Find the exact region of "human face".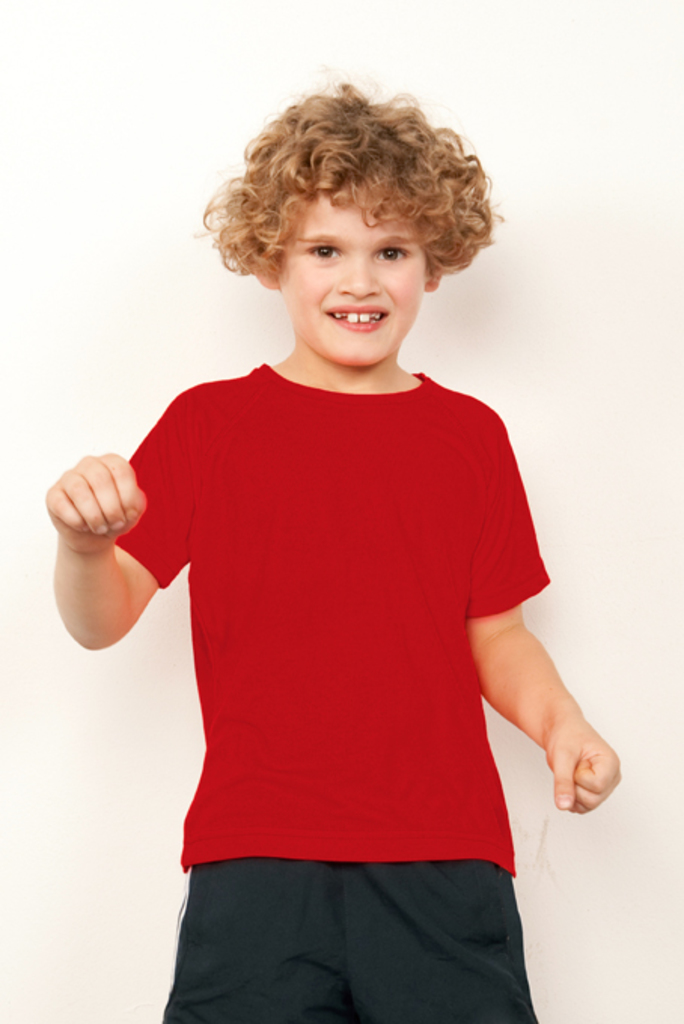
Exact region: box(276, 196, 437, 364).
